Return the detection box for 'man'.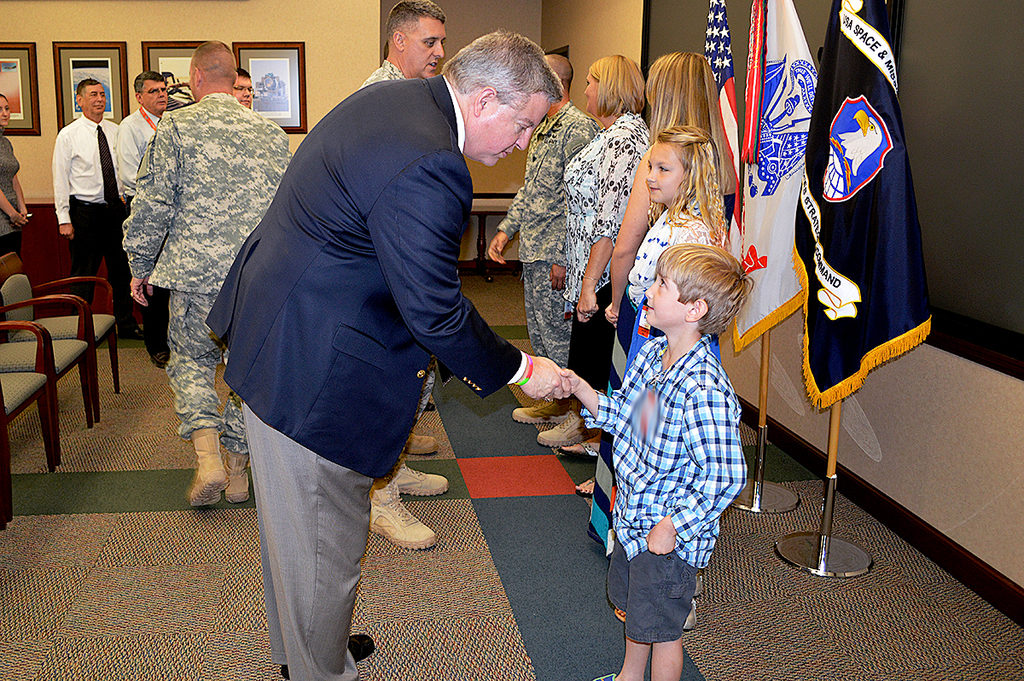
[x1=213, y1=0, x2=550, y2=597].
